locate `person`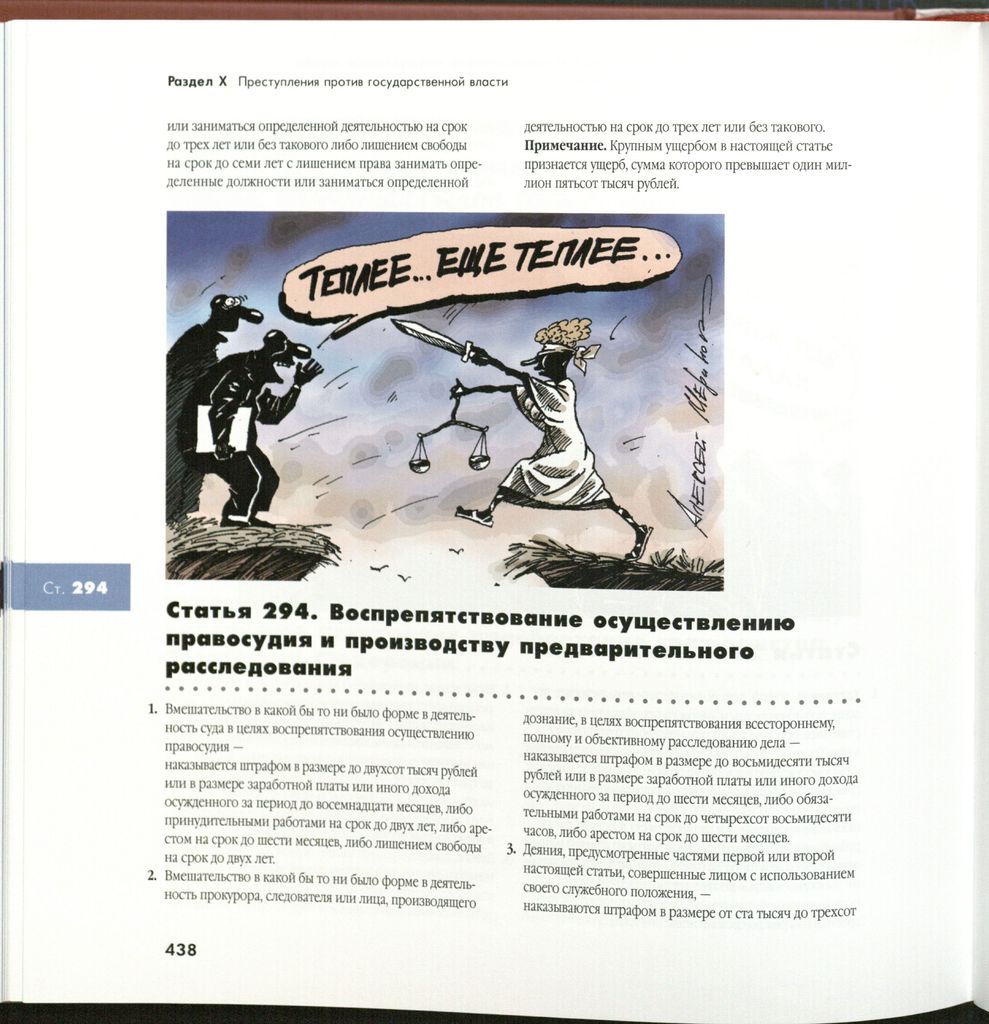
box(451, 342, 655, 574)
